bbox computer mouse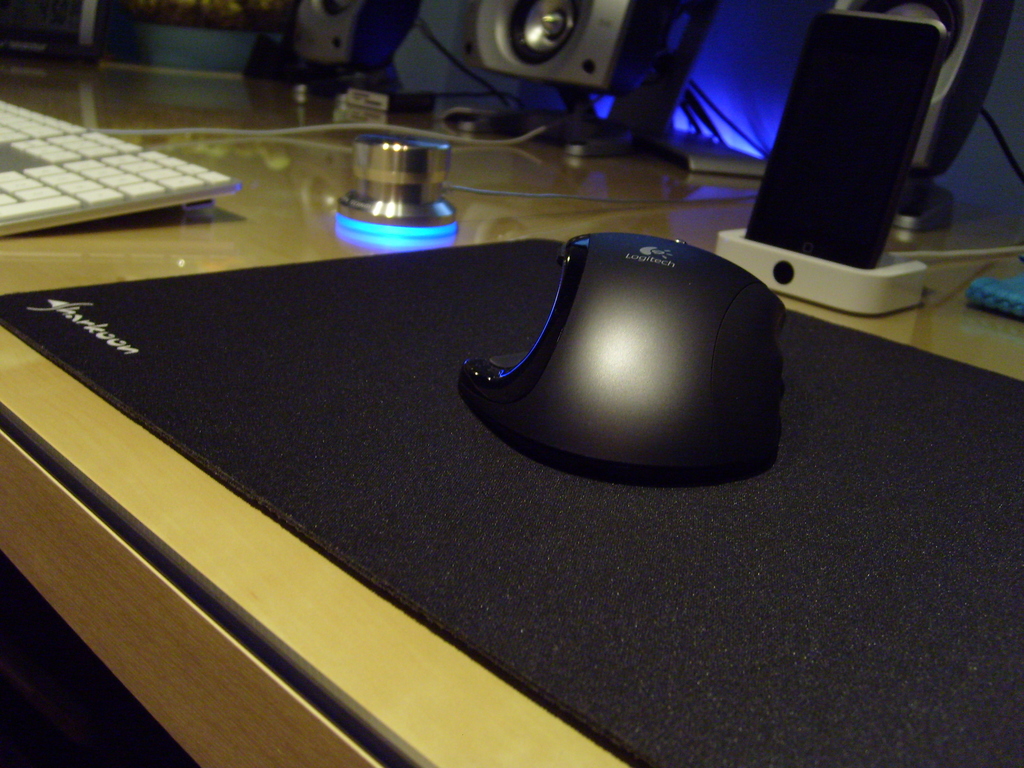
select_region(461, 225, 784, 483)
